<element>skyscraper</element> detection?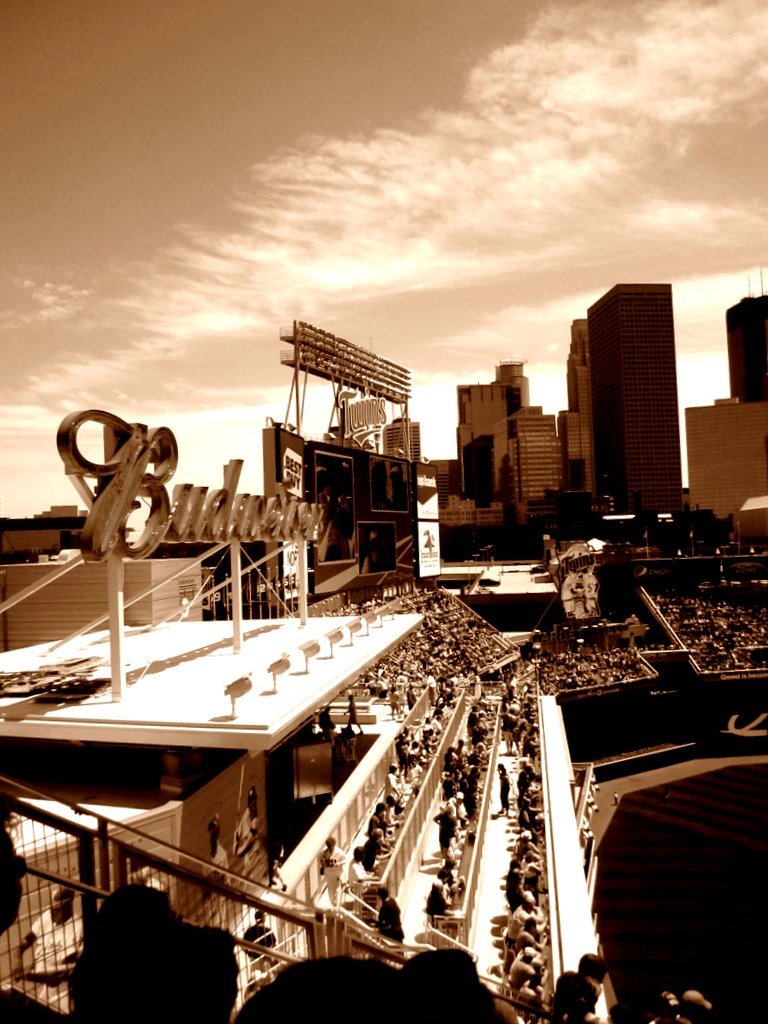
{"x1": 714, "y1": 287, "x2": 767, "y2": 408}
